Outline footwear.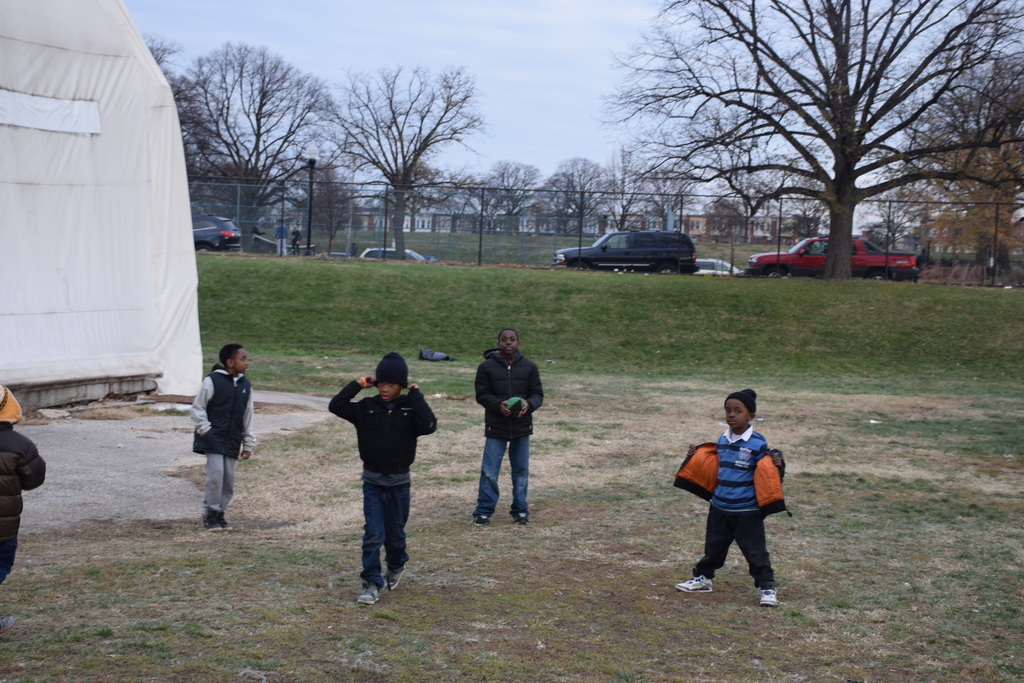
Outline: l=383, t=565, r=407, b=589.
